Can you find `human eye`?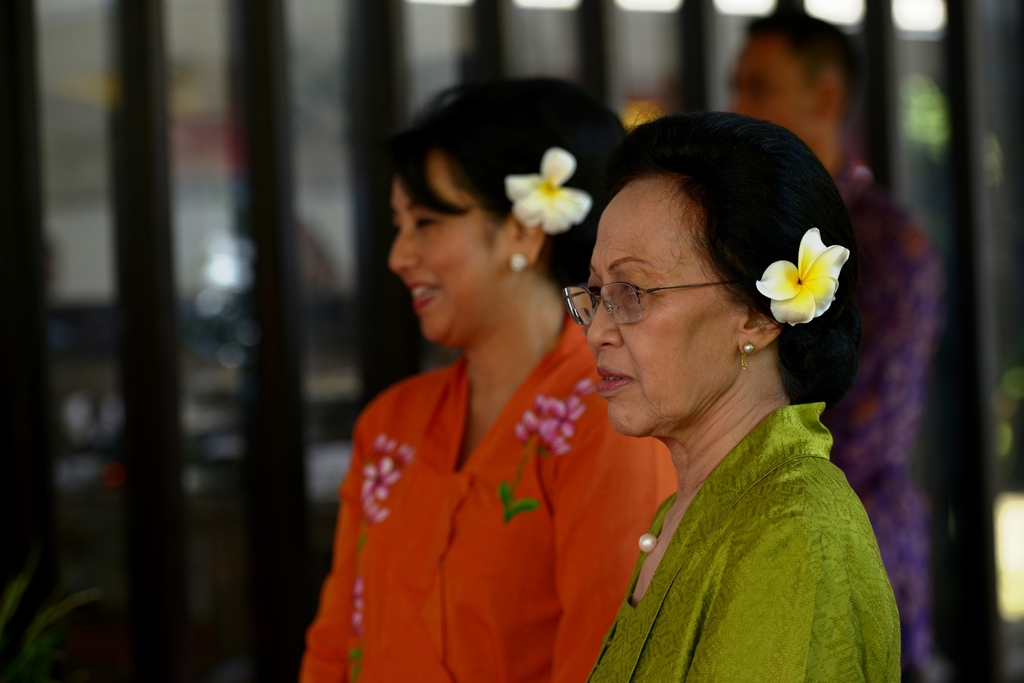
Yes, bounding box: select_region(586, 278, 600, 296).
